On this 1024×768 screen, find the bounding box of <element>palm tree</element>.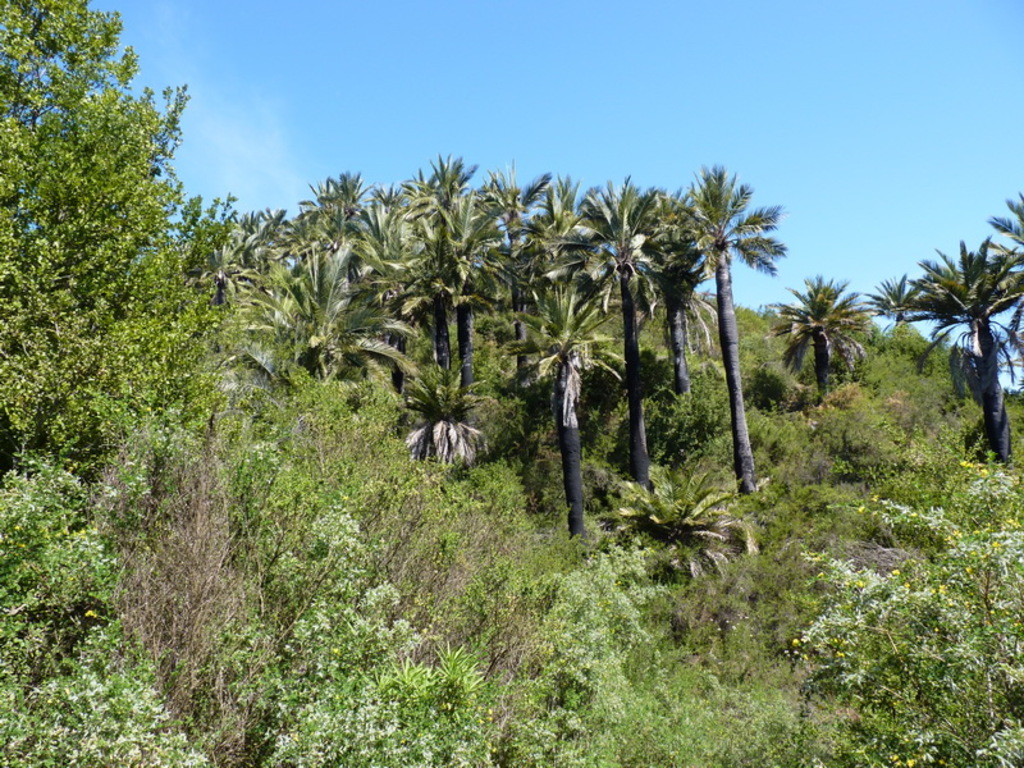
Bounding box: {"left": 669, "top": 170, "right": 767, "bottom": 508}.
